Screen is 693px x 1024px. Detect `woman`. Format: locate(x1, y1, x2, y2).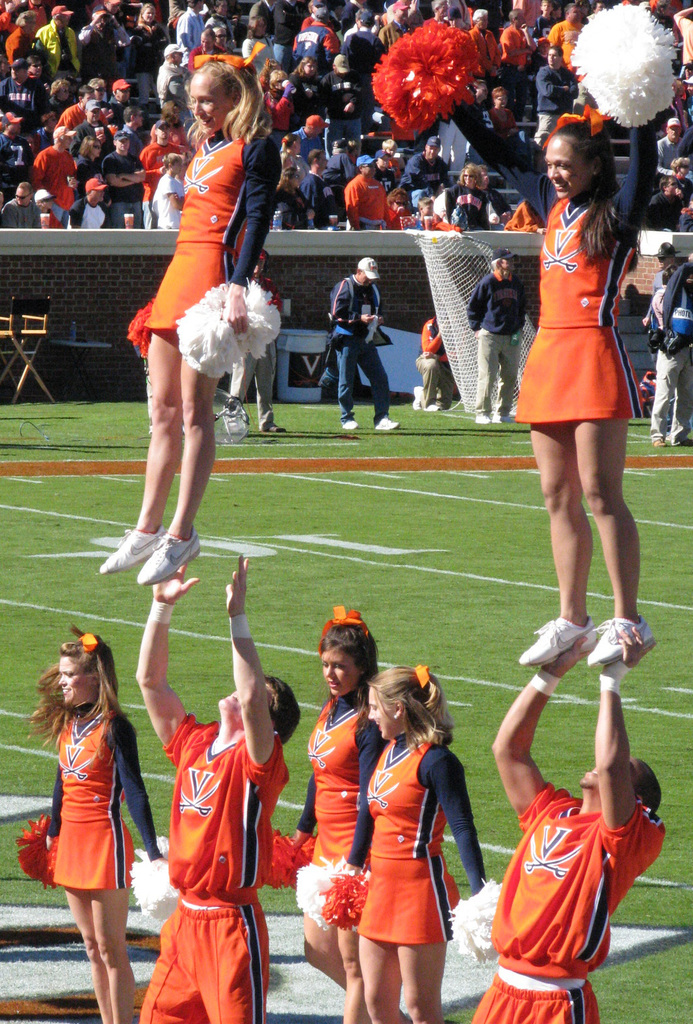
locate(73, 135, 103, 191).
